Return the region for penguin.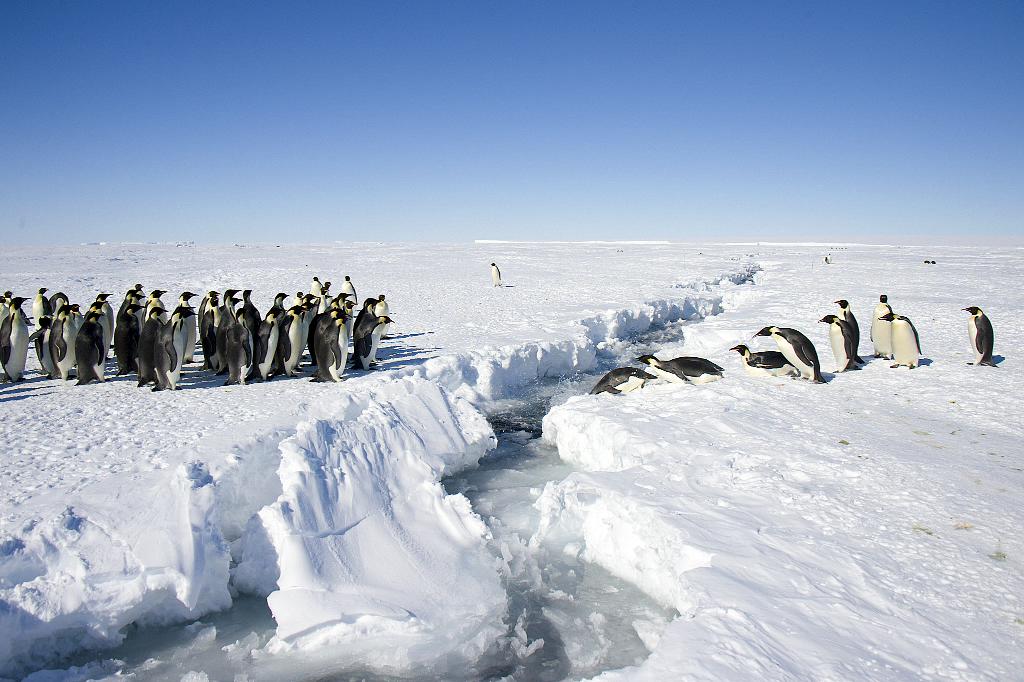
x1=869 y1=292 x2=895 y2=359.
